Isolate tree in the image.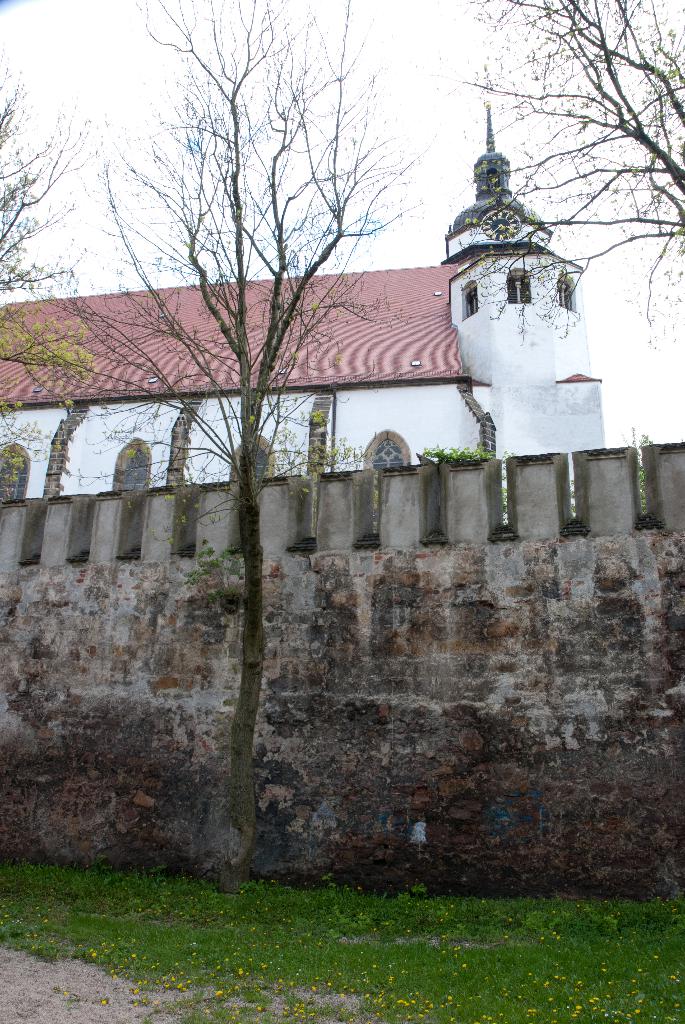
Isolated region: box(441, 0, 684, 358).
